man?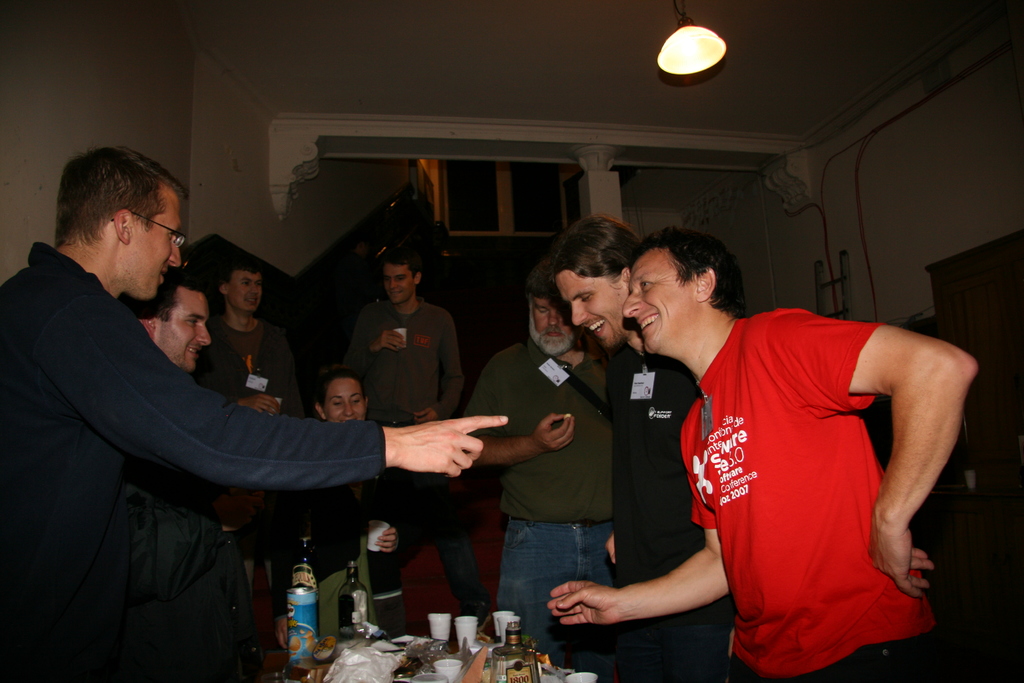
[541, 212, 740, 682]
